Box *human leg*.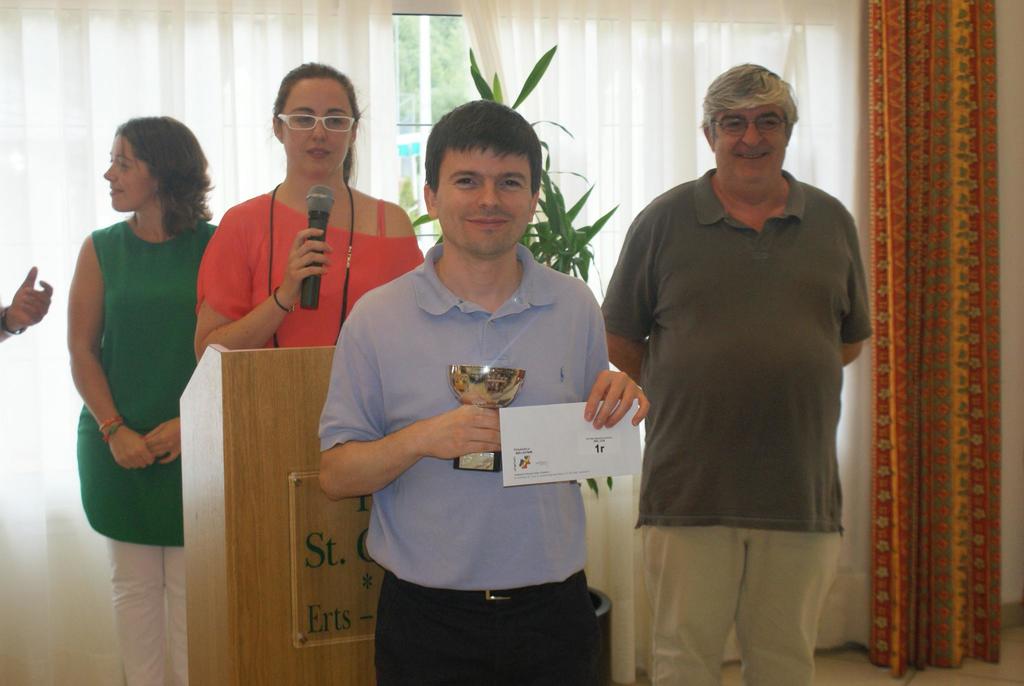
(x1=163, y1=542, x2=187, y2=685).
